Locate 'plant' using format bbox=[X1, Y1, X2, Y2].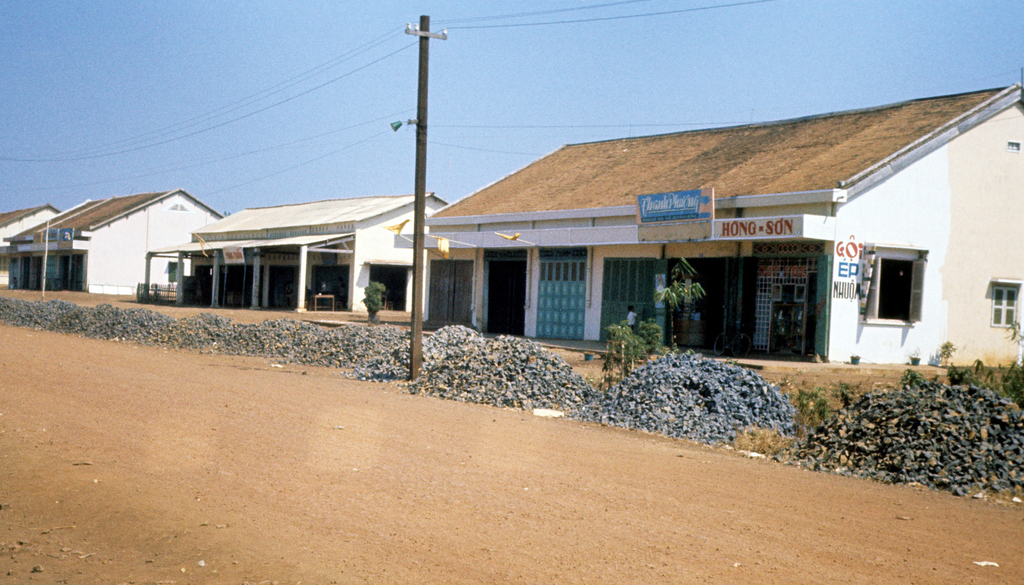
bbox=[600, 306, 662, 376].
